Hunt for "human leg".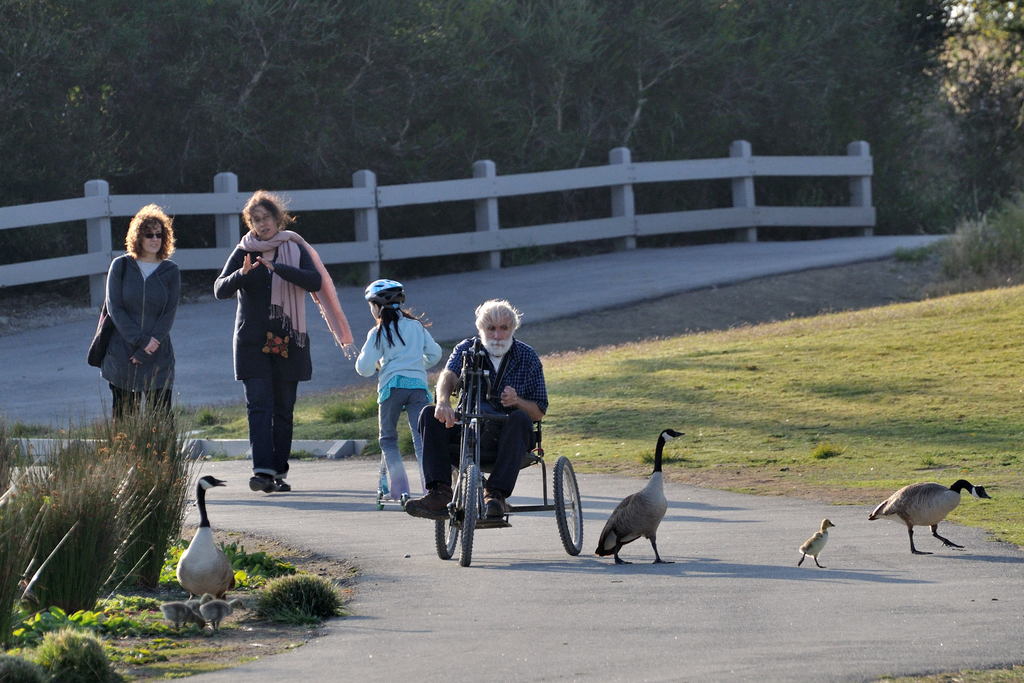
Hunted down at [380,390,422,519].
